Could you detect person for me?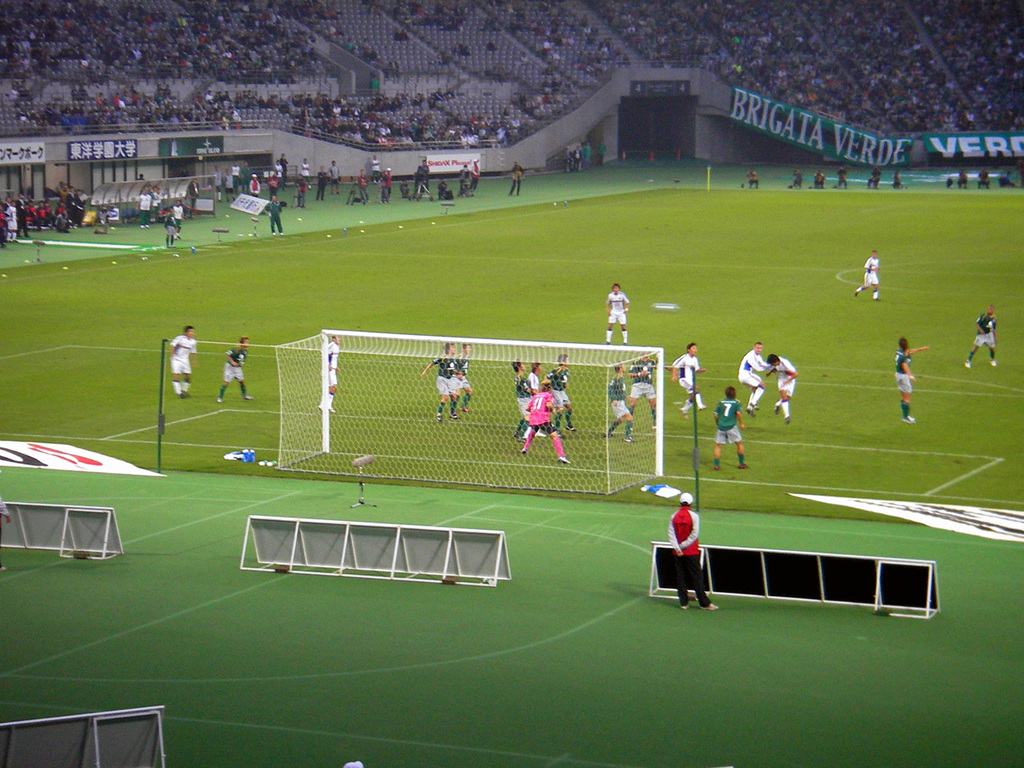
Detection result: region(966, 298, 1002, 370).
